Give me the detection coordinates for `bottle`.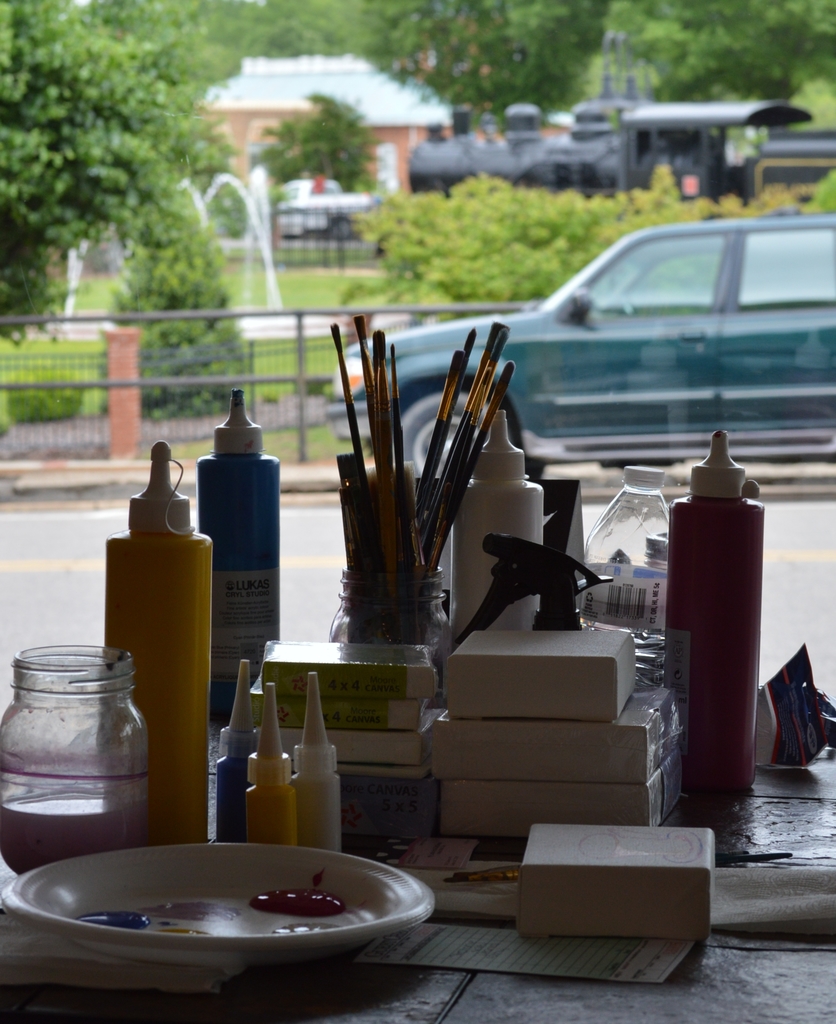
detection(547, 465, 657, 708).
